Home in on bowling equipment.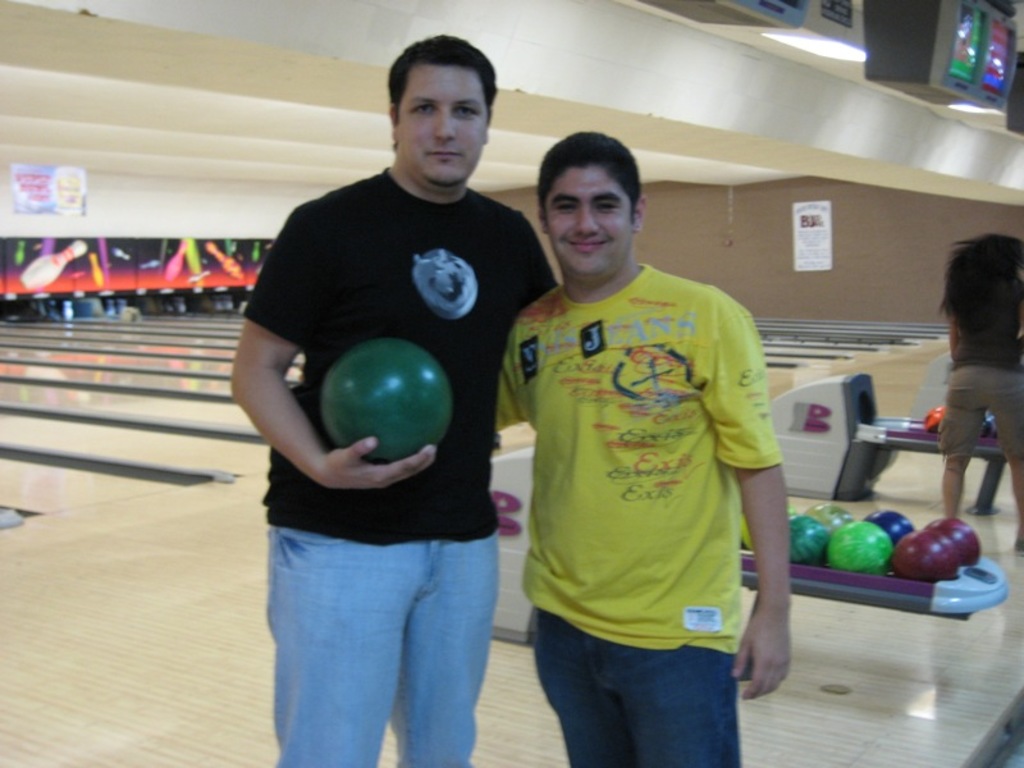
Homed in at [left=91, top=250, right=111, bottom=293].
